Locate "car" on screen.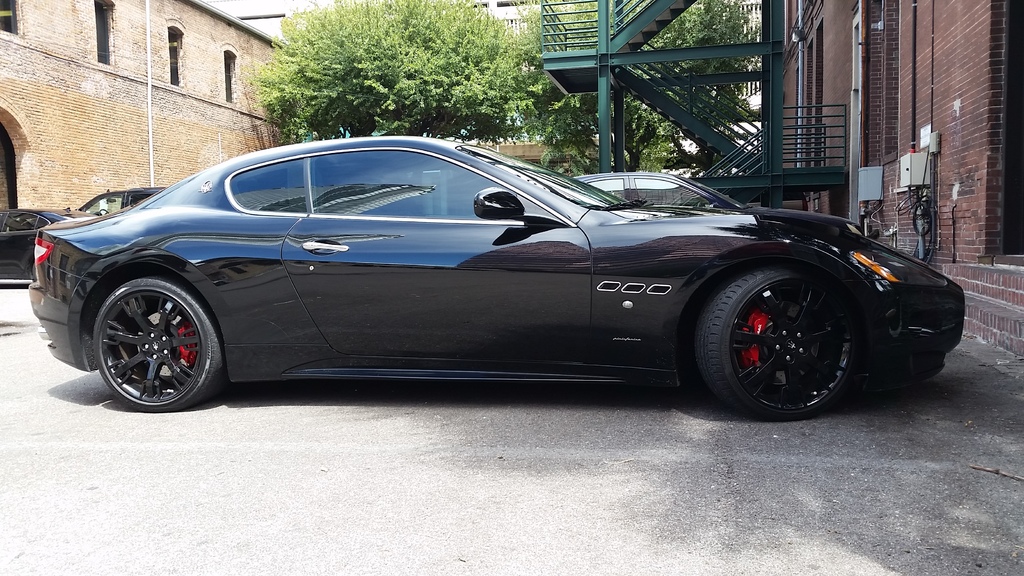
On screen at x1=81, y1=182, x2=172, y2=210.
